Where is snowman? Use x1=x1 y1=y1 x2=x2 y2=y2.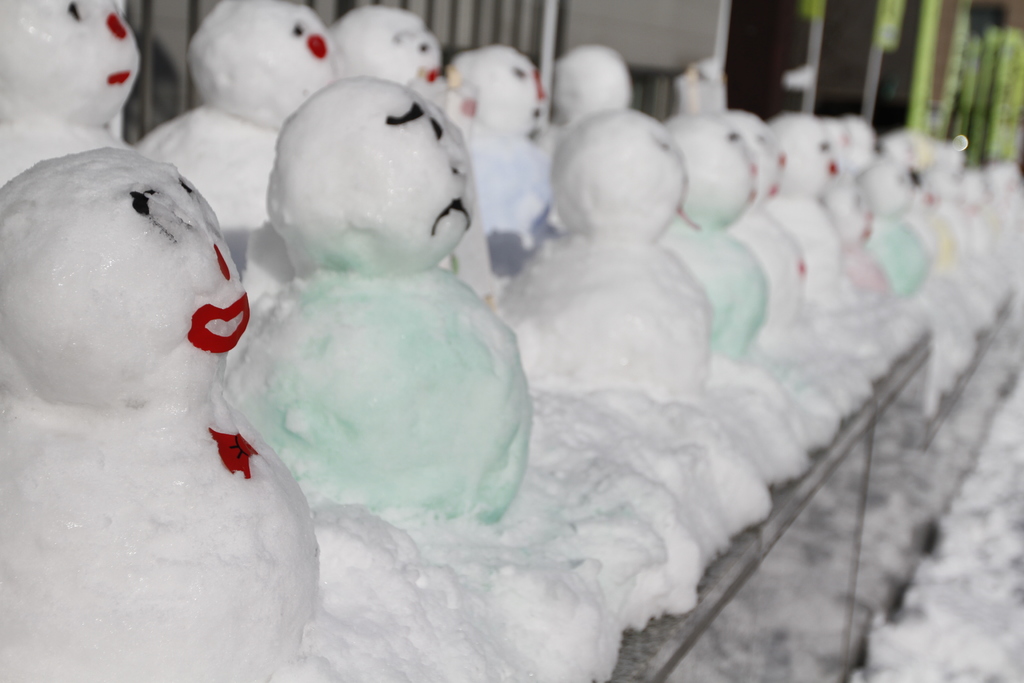
x1=0 y1=142 x2=339 y2=682.
